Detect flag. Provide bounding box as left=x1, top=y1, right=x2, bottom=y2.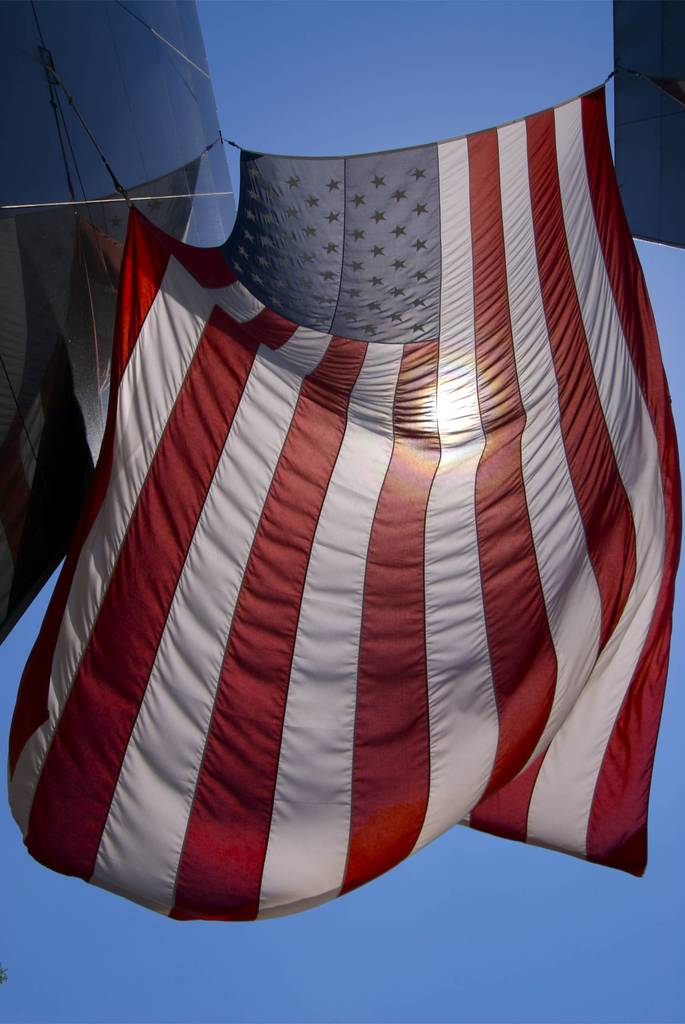
left=36, top=51, right=615, bottom=936.
